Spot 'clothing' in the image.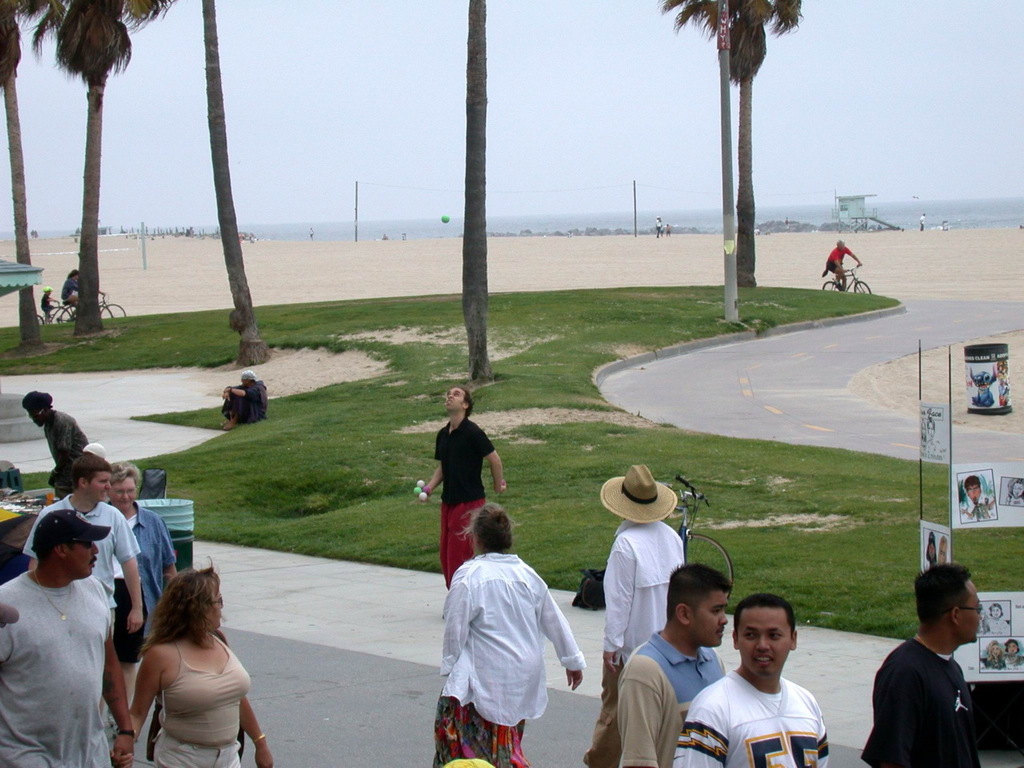
'clothing' found at rect(154, 634, 251, 767).
